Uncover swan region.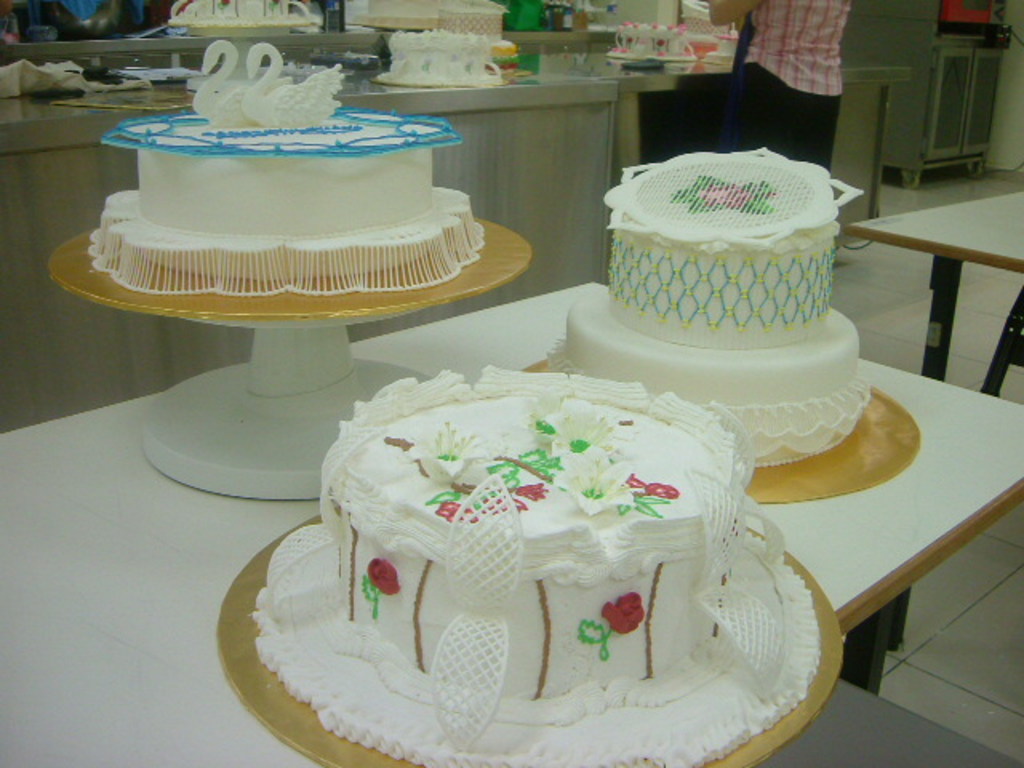
Uncovered: bbox=[237, 43, 344, 123].
